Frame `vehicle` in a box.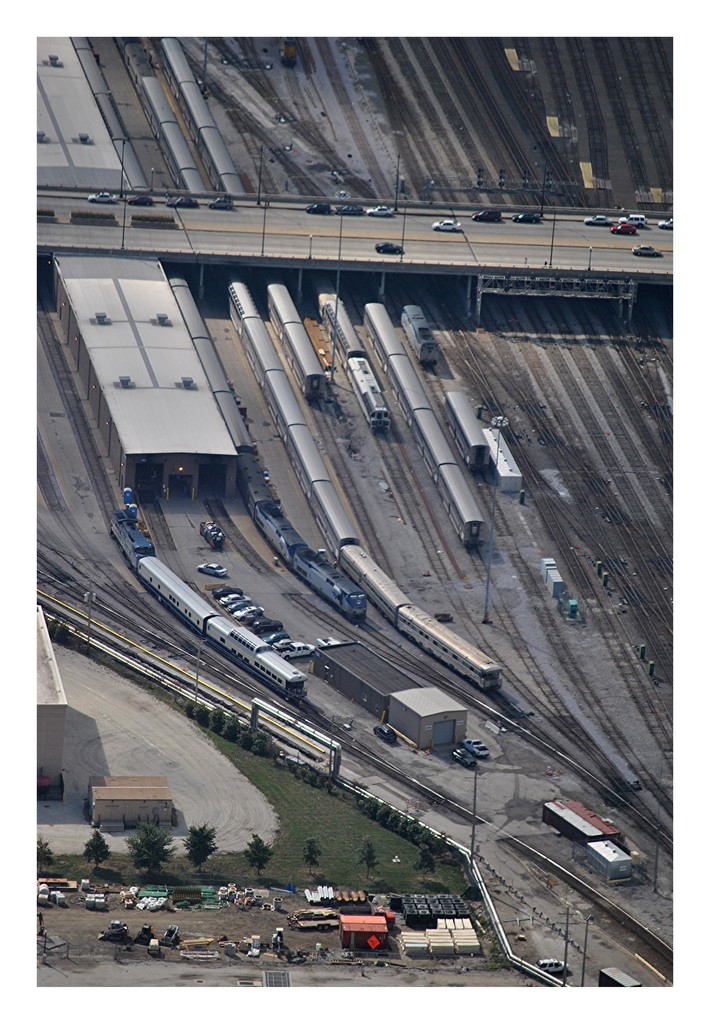
{"left": 88, "top": 191, "right": 116, "bottom": 206}.
